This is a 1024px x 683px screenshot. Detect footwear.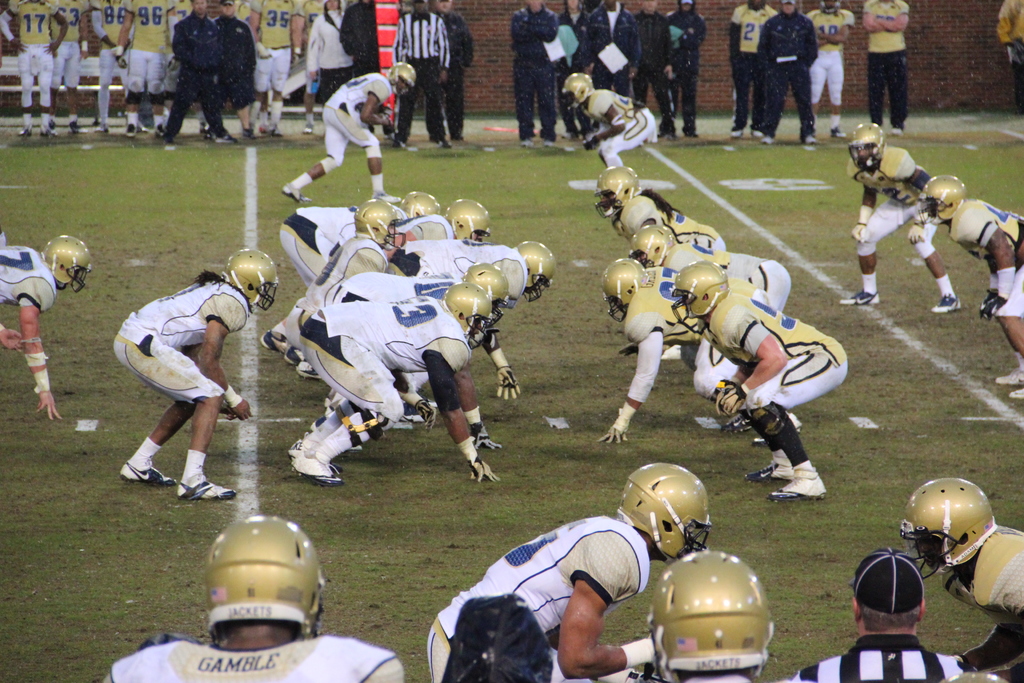
region(289, 438, 307, 456).
